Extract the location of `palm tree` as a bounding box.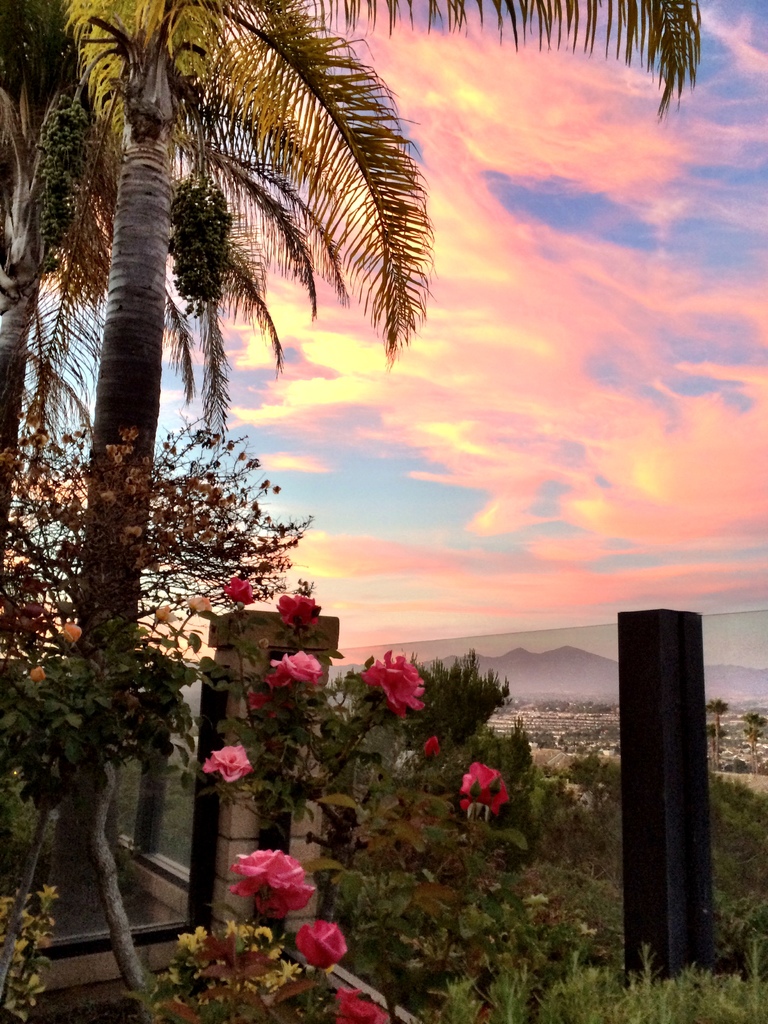
bbox=(0, 0, 698, 916).
